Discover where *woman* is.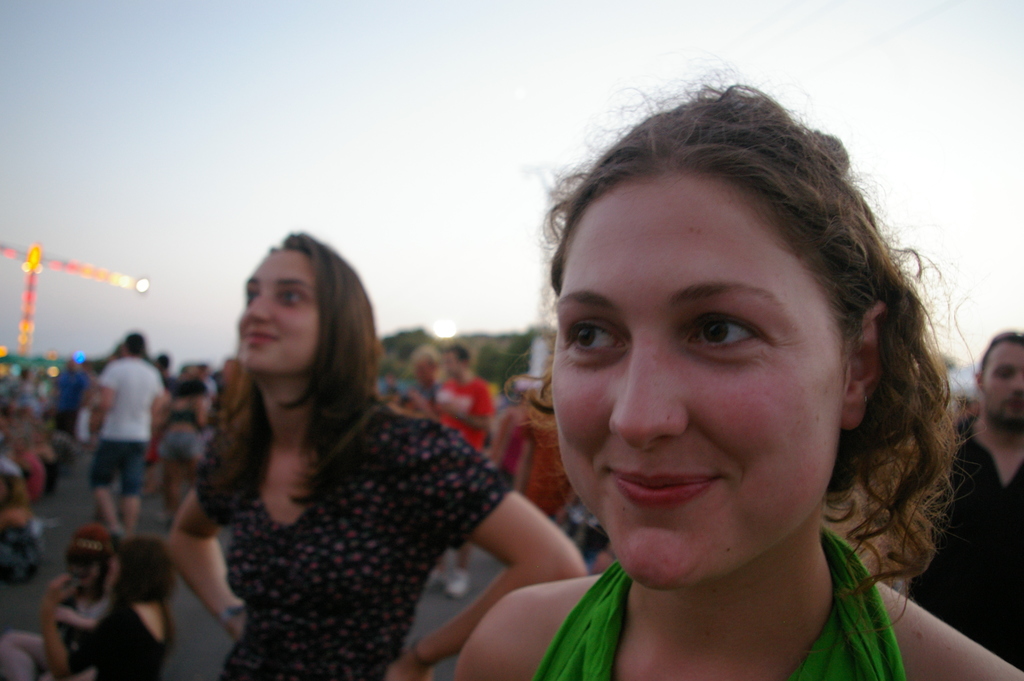
Discovered at box(166, 231, 590, 680).
